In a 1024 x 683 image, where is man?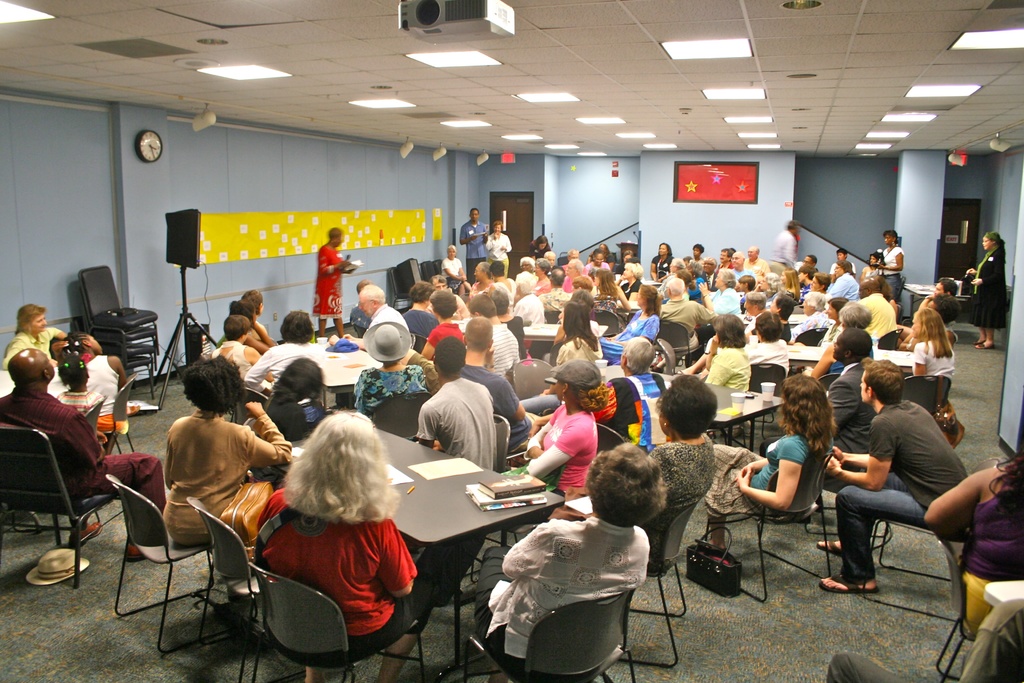
461/317/534/456.
